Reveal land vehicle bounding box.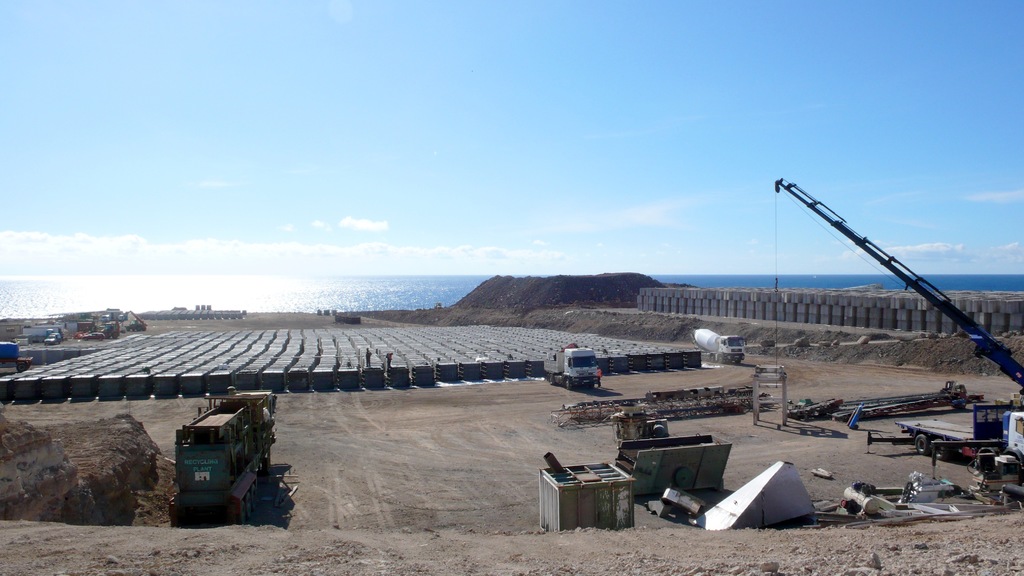
Revealed: bbox(46, 334, 52, 341).
